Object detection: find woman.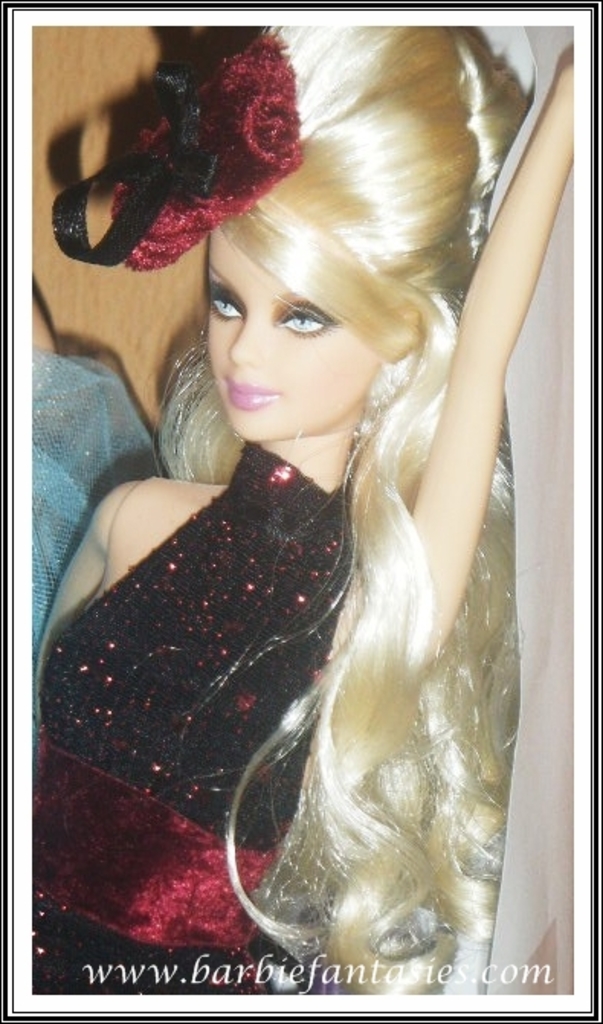
rect(27, 27, 566, 919).
